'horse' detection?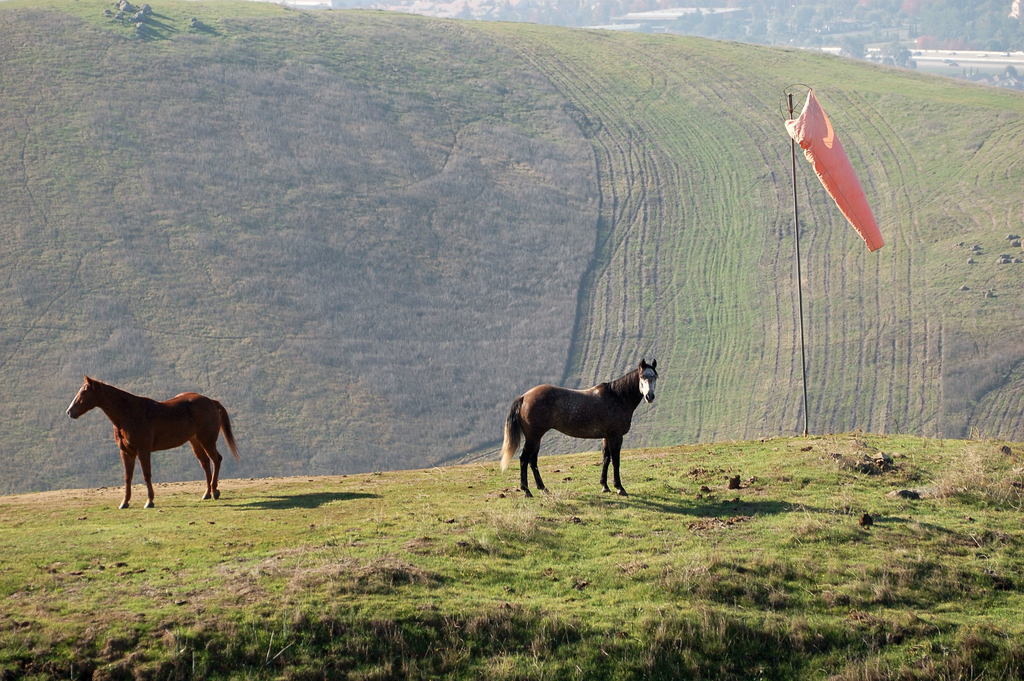
bbox=[63, 375, 241, 513]
